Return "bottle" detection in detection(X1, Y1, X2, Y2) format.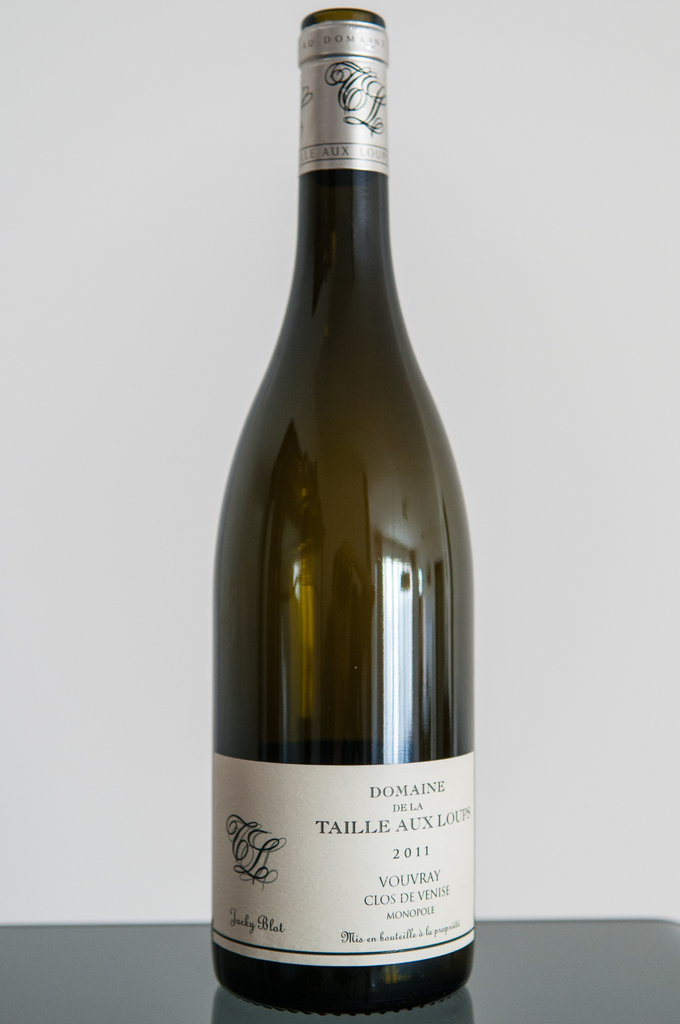
detection(202, 5, 483, 1023).
